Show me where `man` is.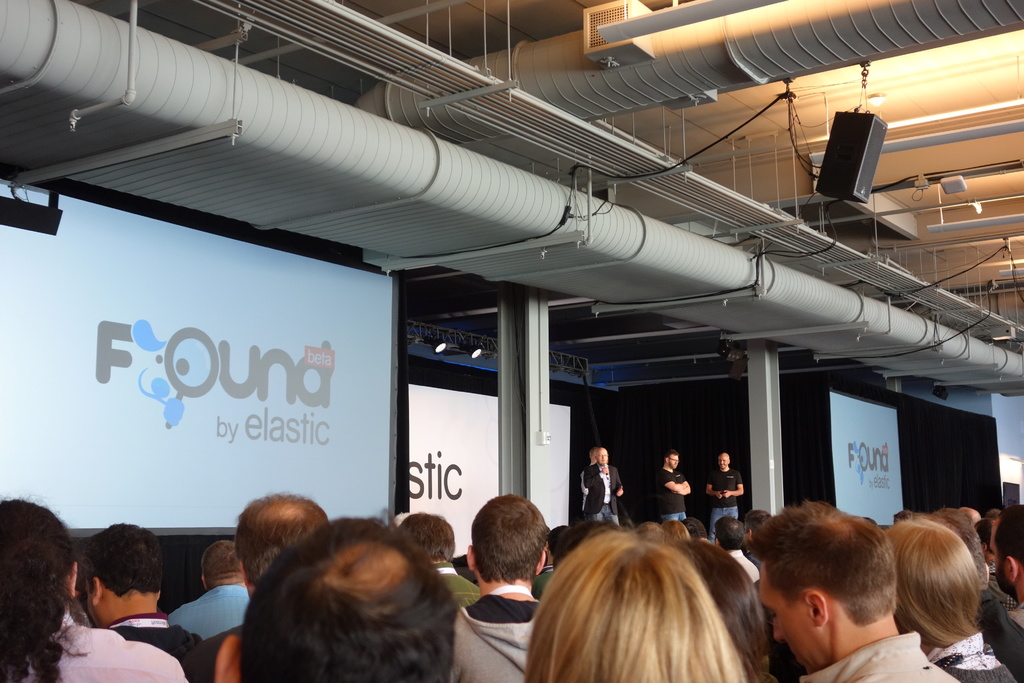
`man` is at 438, 493, 545, 682.
